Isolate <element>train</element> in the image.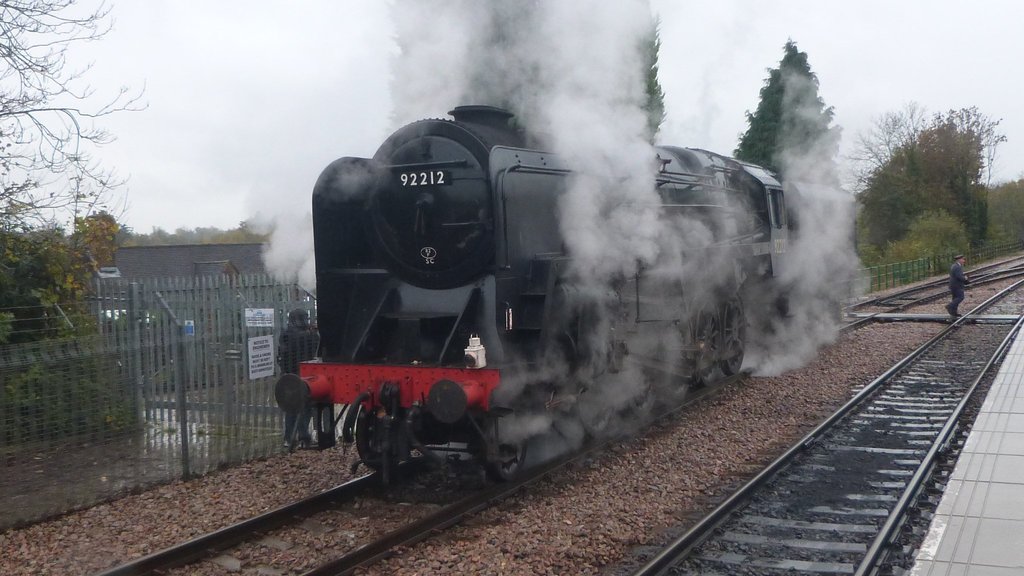
Isolated region: 278 98 822 489.
